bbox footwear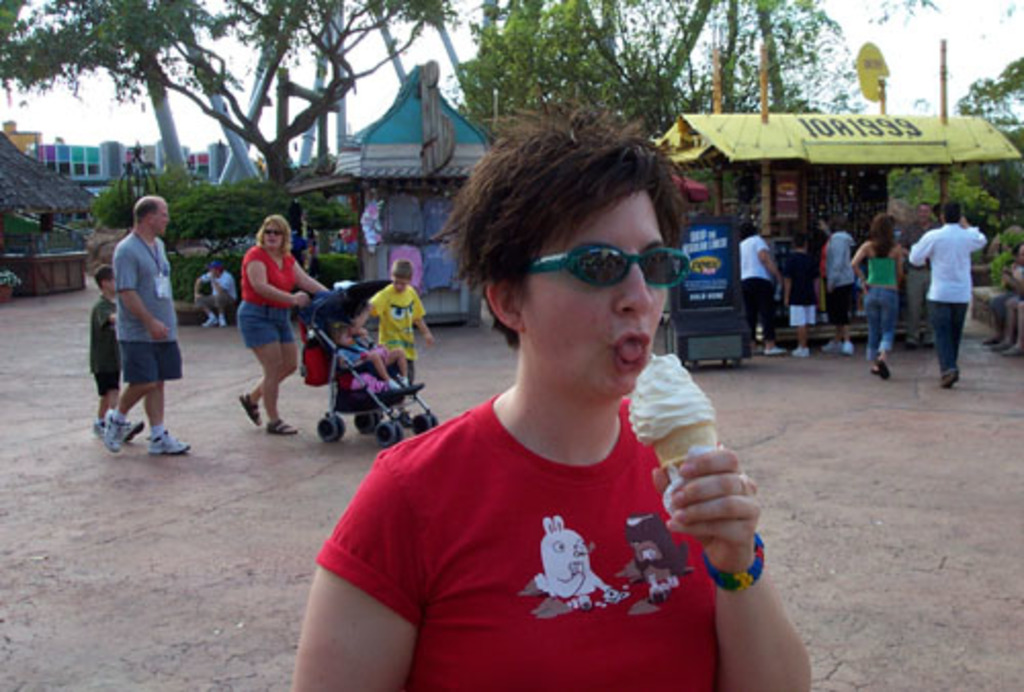
box=[995, 338, 1014, 348]
